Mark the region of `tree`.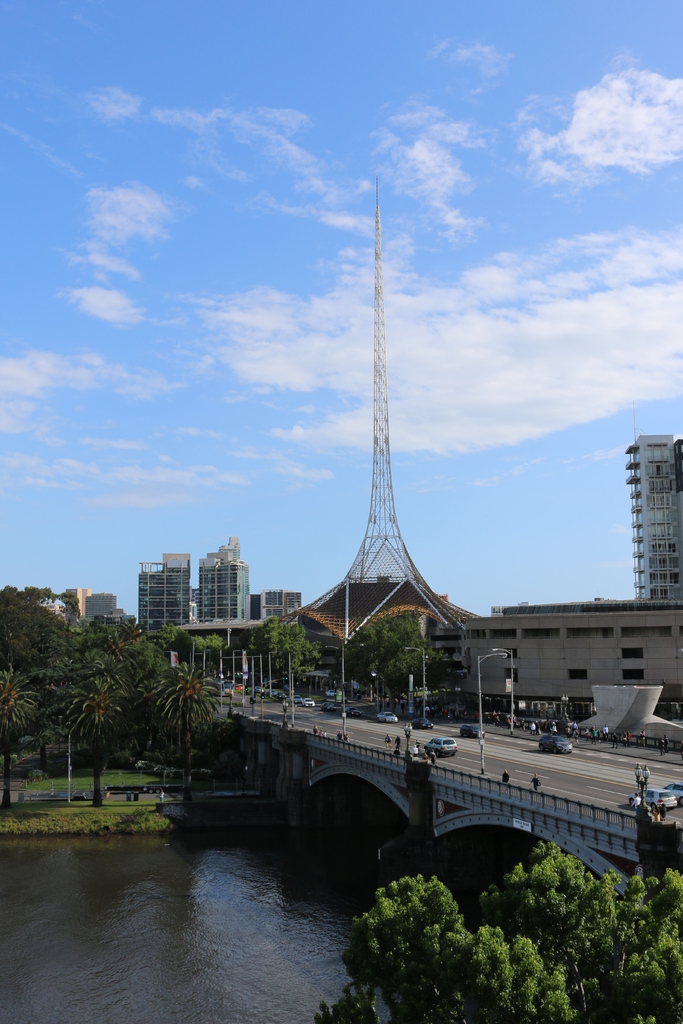
Region: pyautogui.locateOnScreen(74, 610, 160, 689).
